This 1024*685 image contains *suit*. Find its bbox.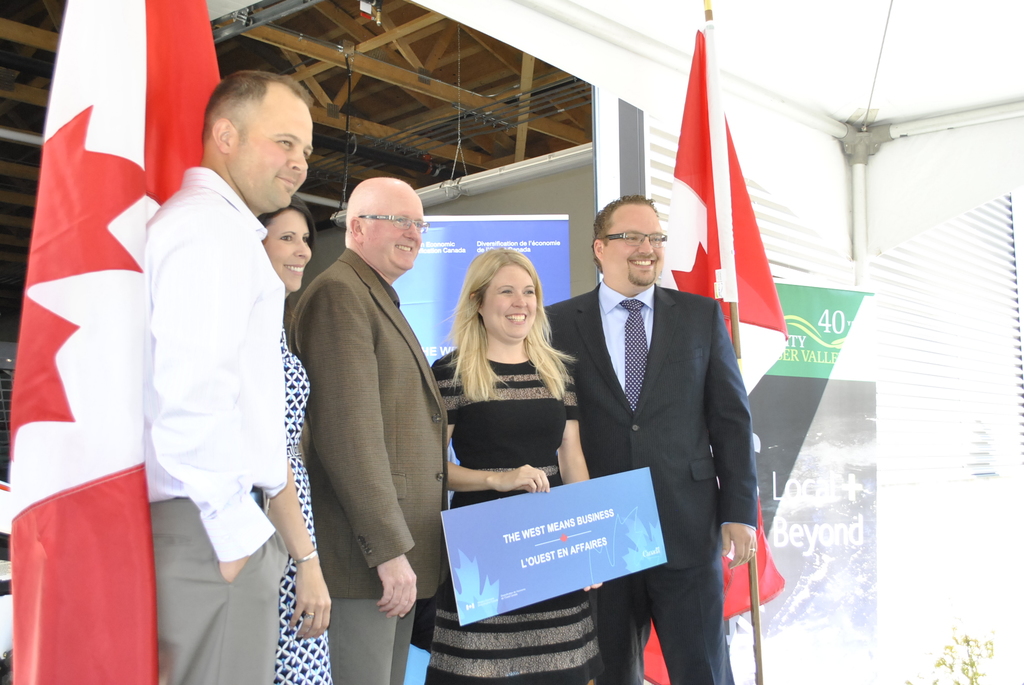
bbox(287, 245, 450, 684).
